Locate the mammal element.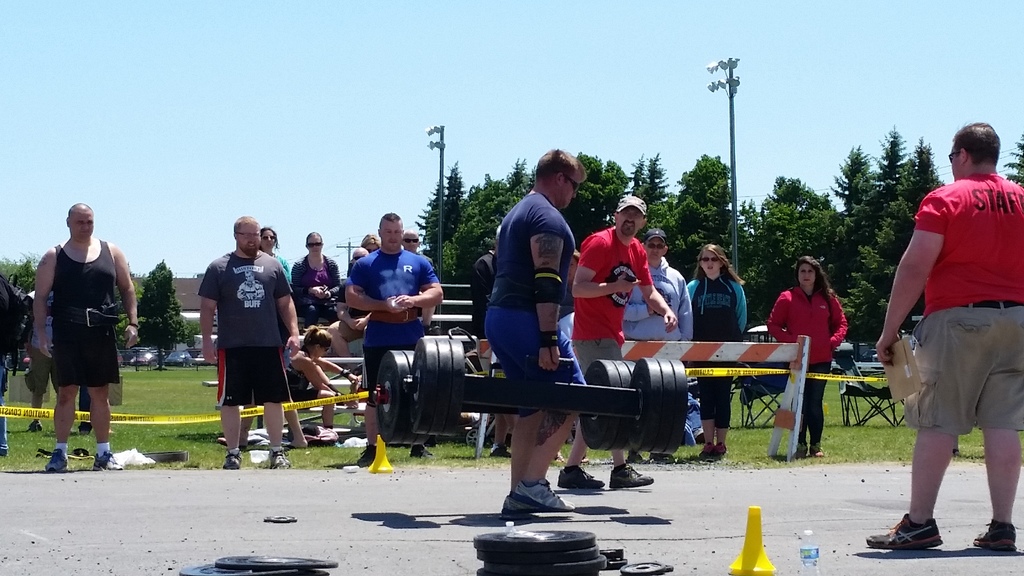
Element bbox: 620:225:691:467.
